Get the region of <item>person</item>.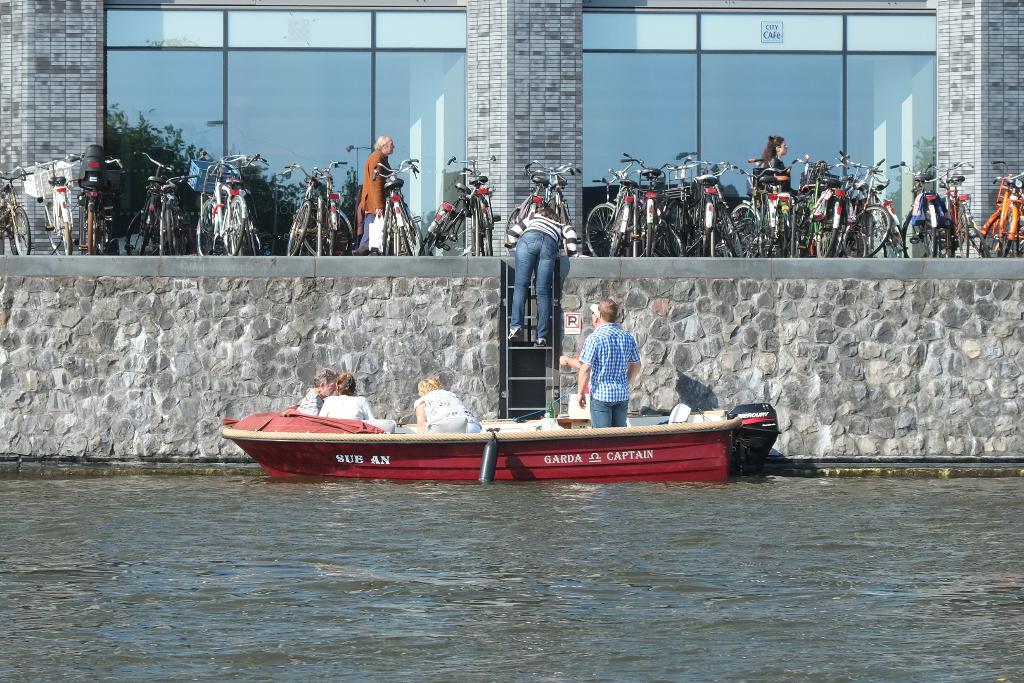
348/134/394/257.
